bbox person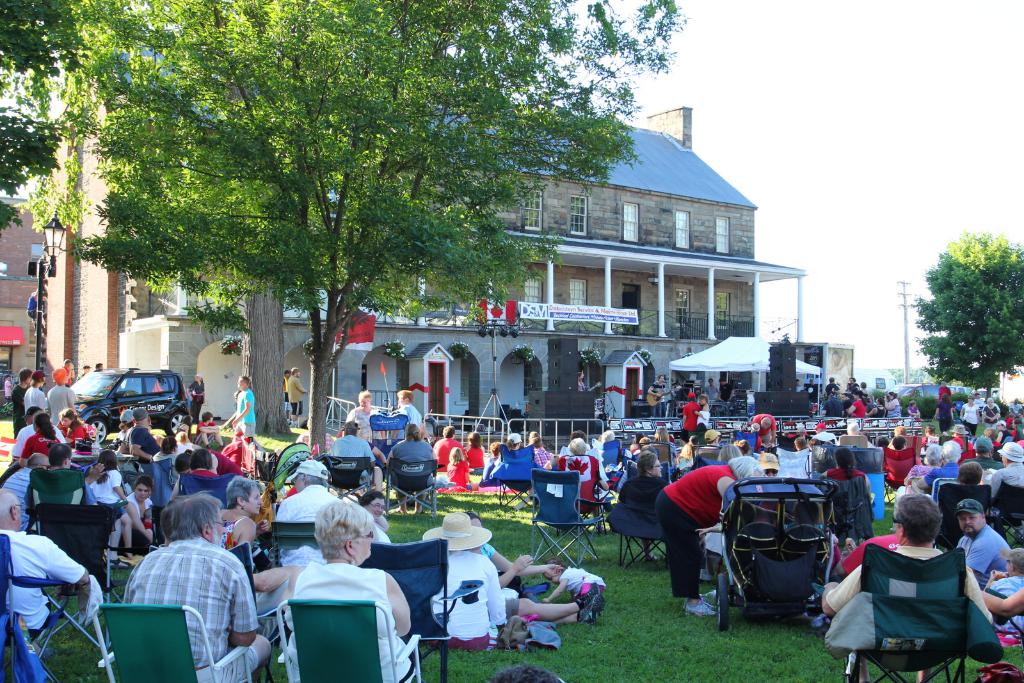
(462, 430, 490, 471)
